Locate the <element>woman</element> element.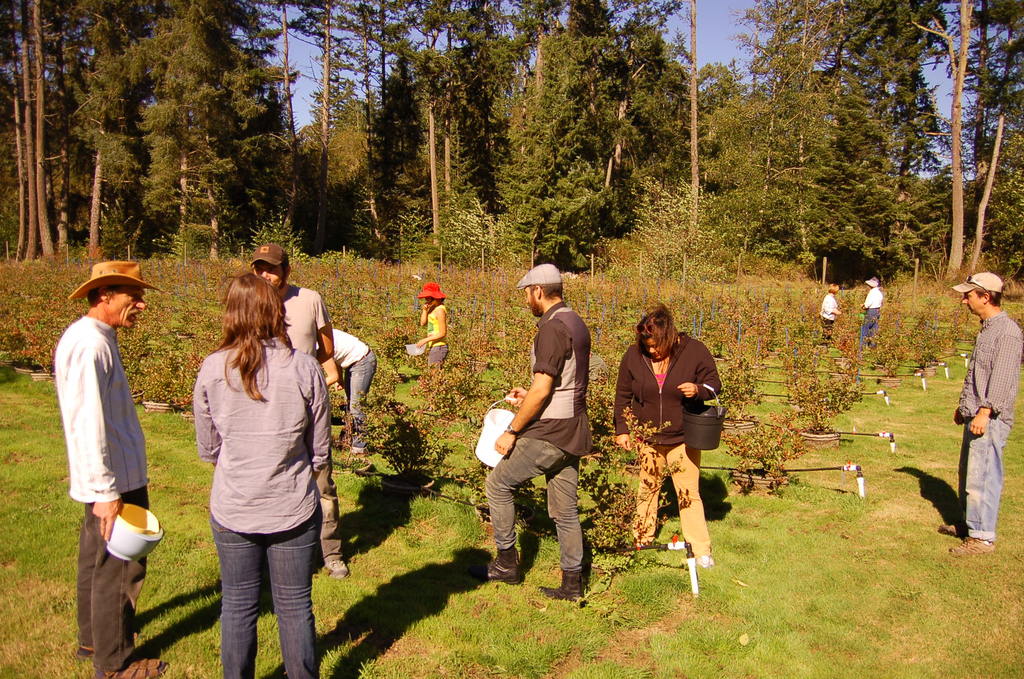
Element bbox: {"x1": 609, "y1": 307, "x2": 730, "y2": 571}.
